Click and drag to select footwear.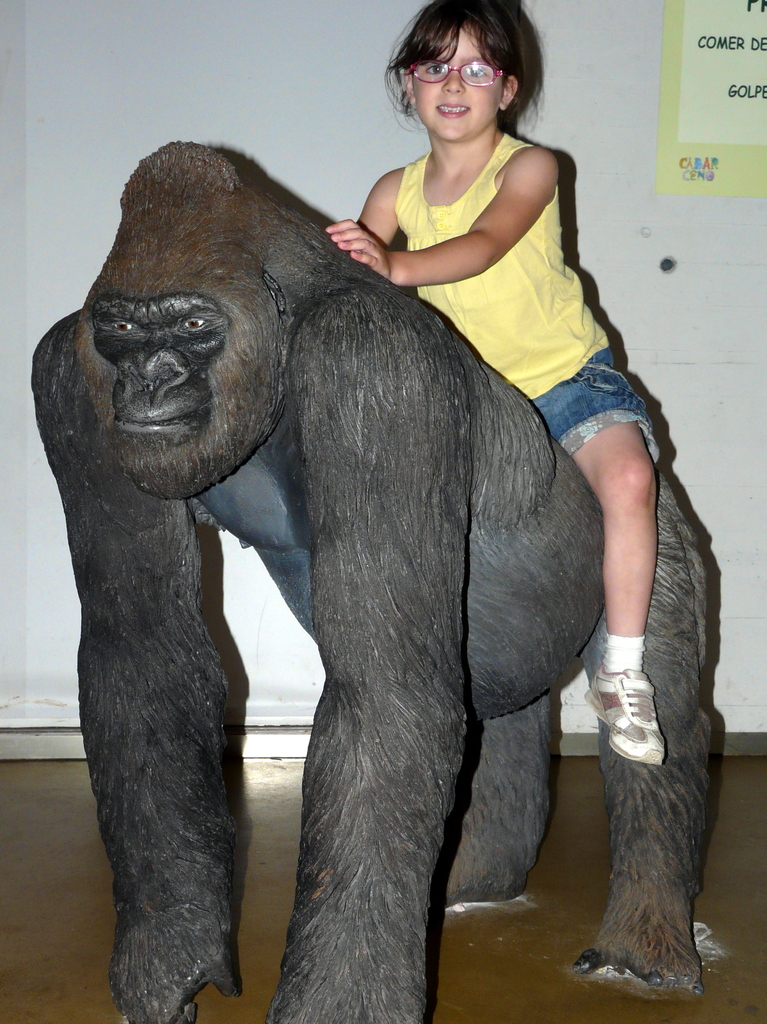
Selection: rect(581, 667, 666, 761).
